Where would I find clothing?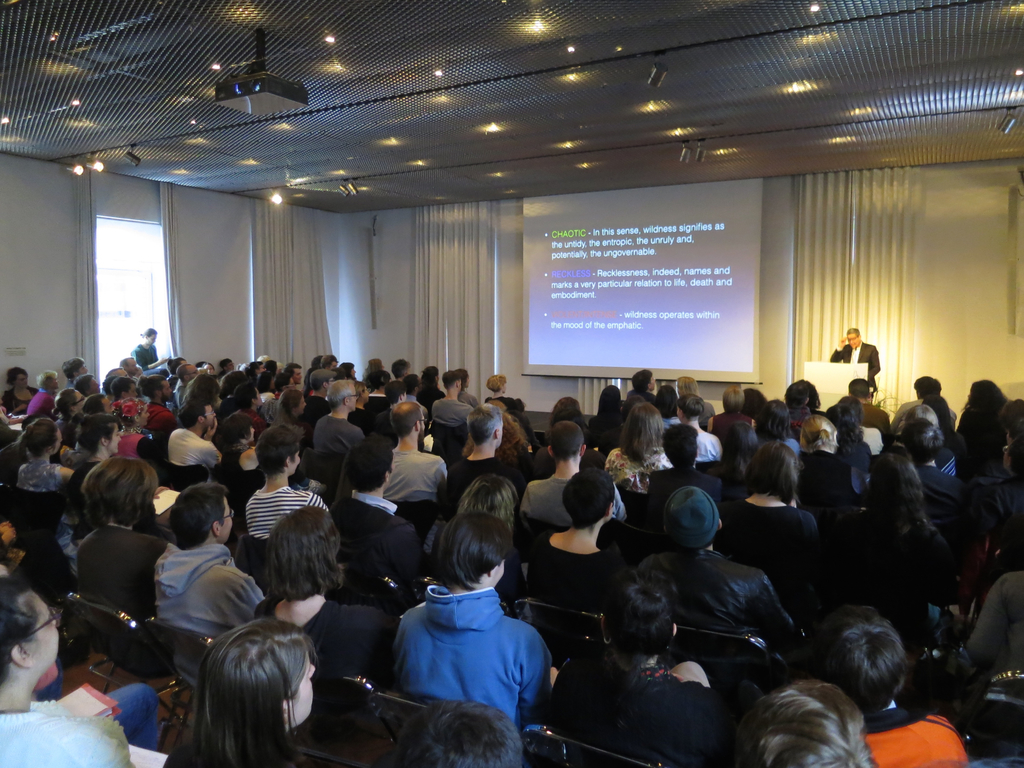
At x1=664 y1=414 x2=685 y2=427.
